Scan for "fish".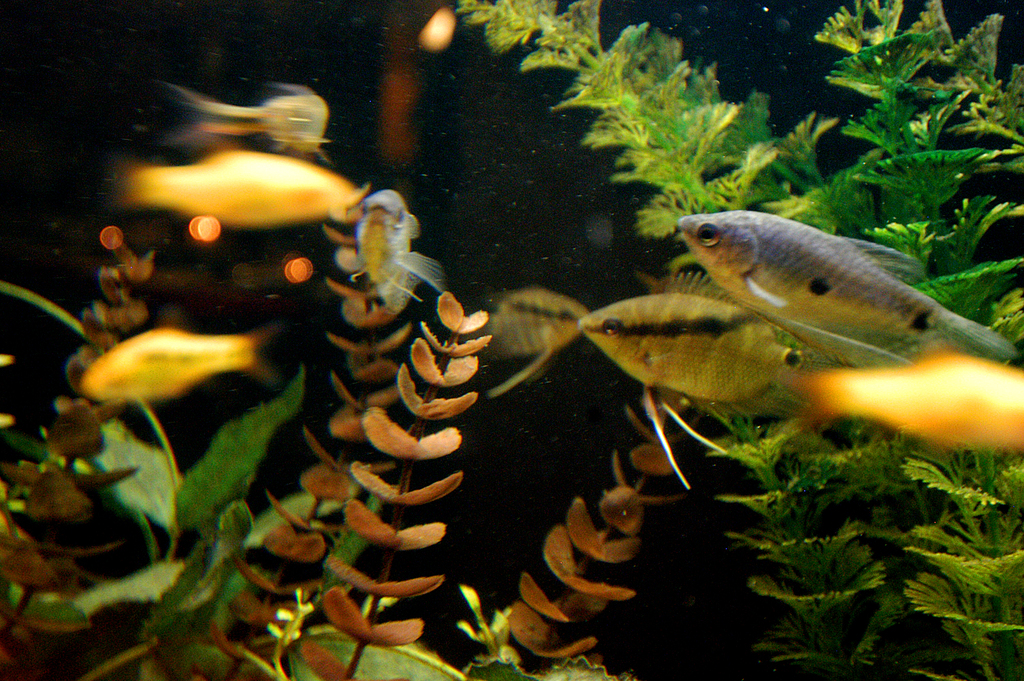
Scan result: bbox=[80, 326, 276, 407].
